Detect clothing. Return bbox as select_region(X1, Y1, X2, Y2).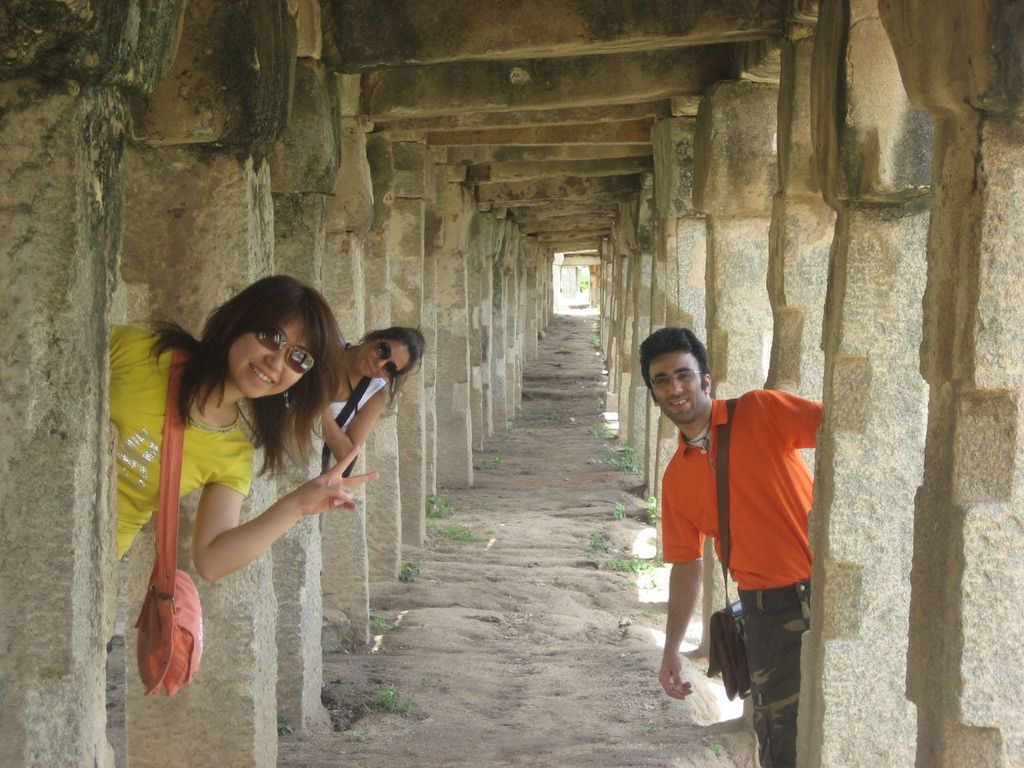
select_region(653, 370, 822, 696).
